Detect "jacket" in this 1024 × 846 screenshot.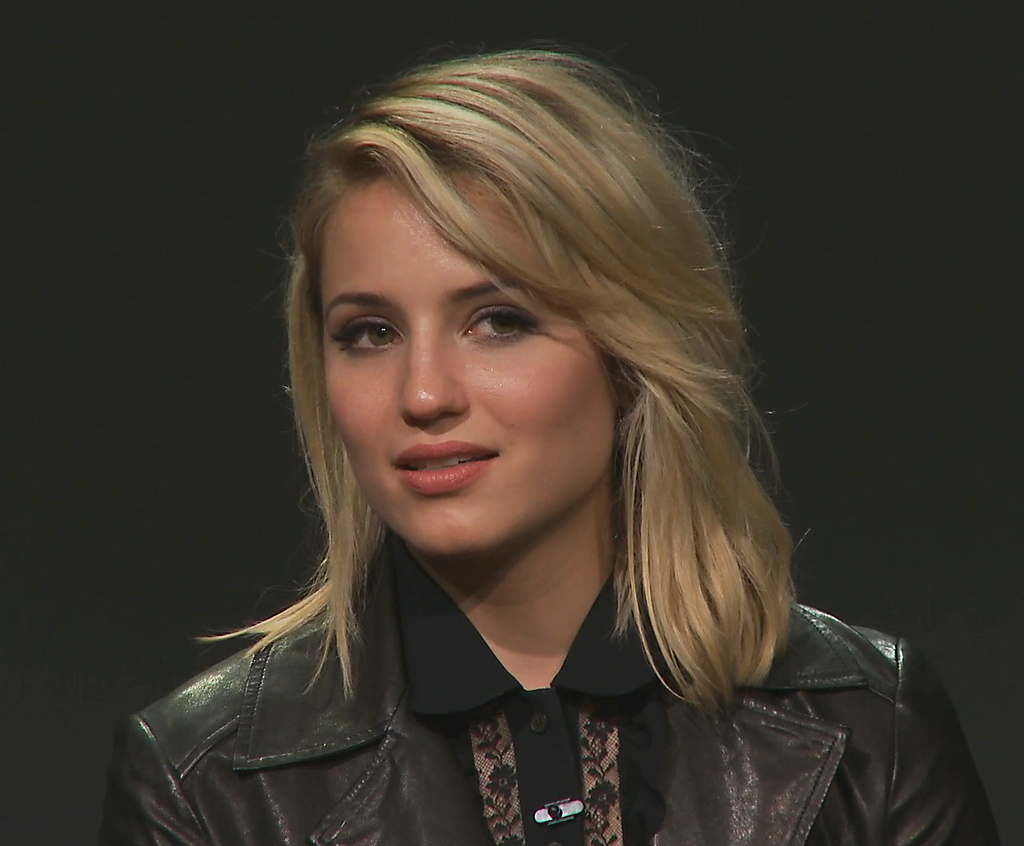
Detection: (107,541,1000,845).
